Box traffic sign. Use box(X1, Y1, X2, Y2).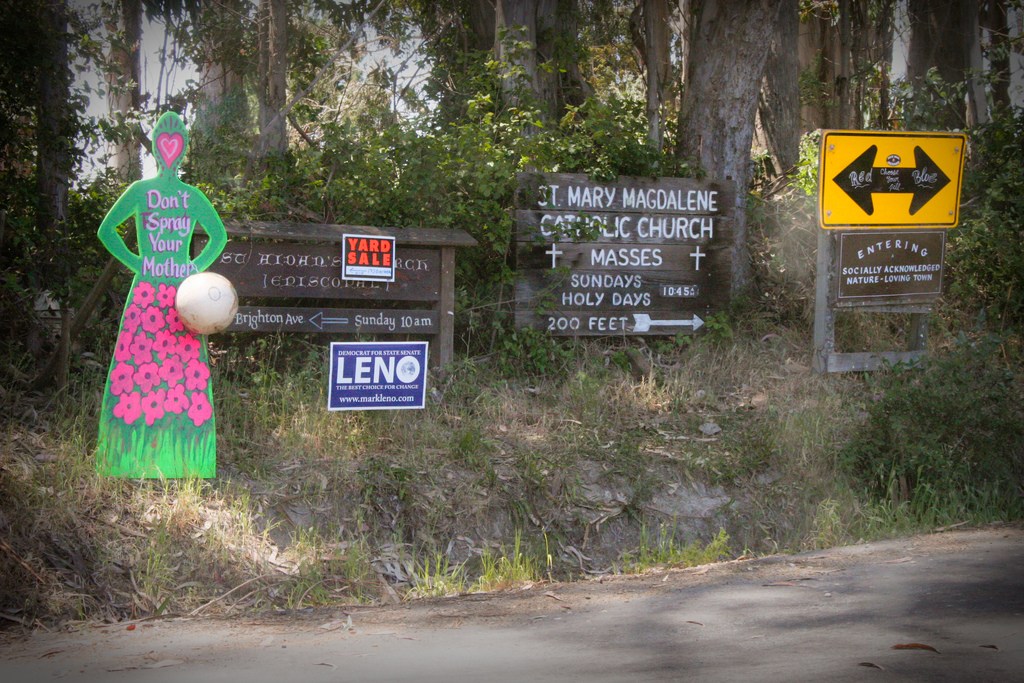
box(220, 308, 445, 332).
